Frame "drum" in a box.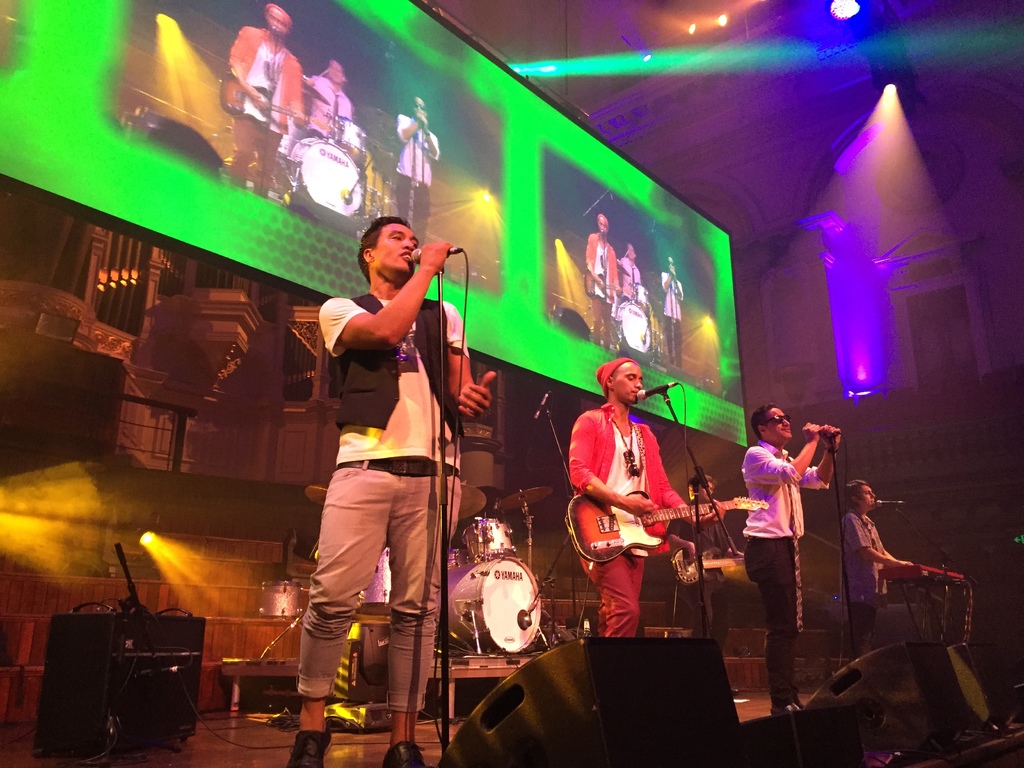
x1=444, y1=536, x2=550, y2=666.
